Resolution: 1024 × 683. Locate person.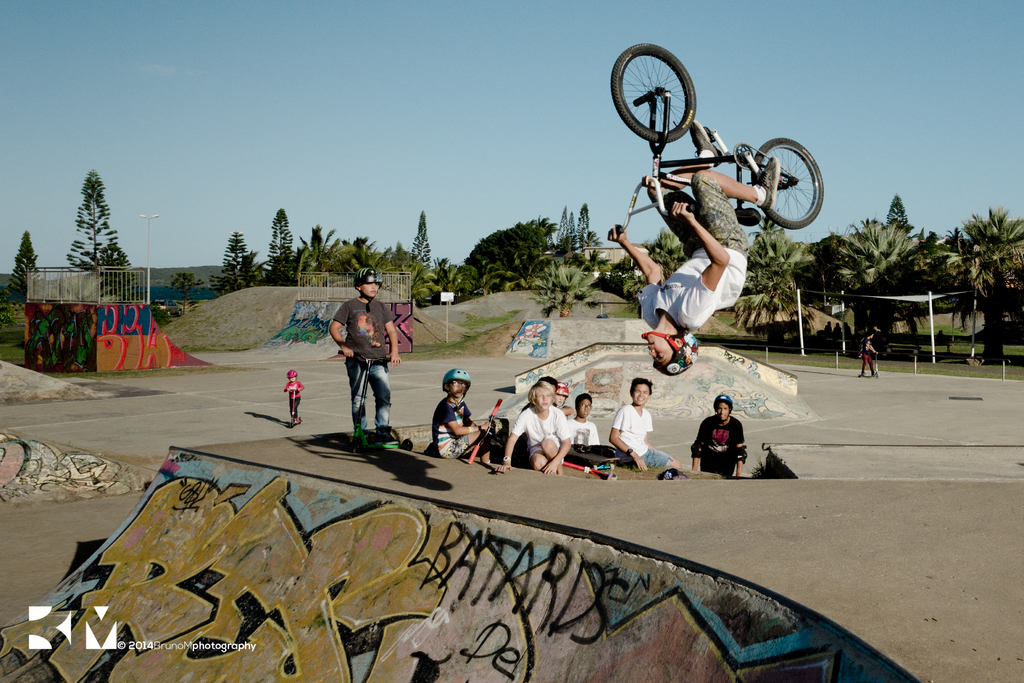
x1=431 y1=368 x2=500 y2=470.
